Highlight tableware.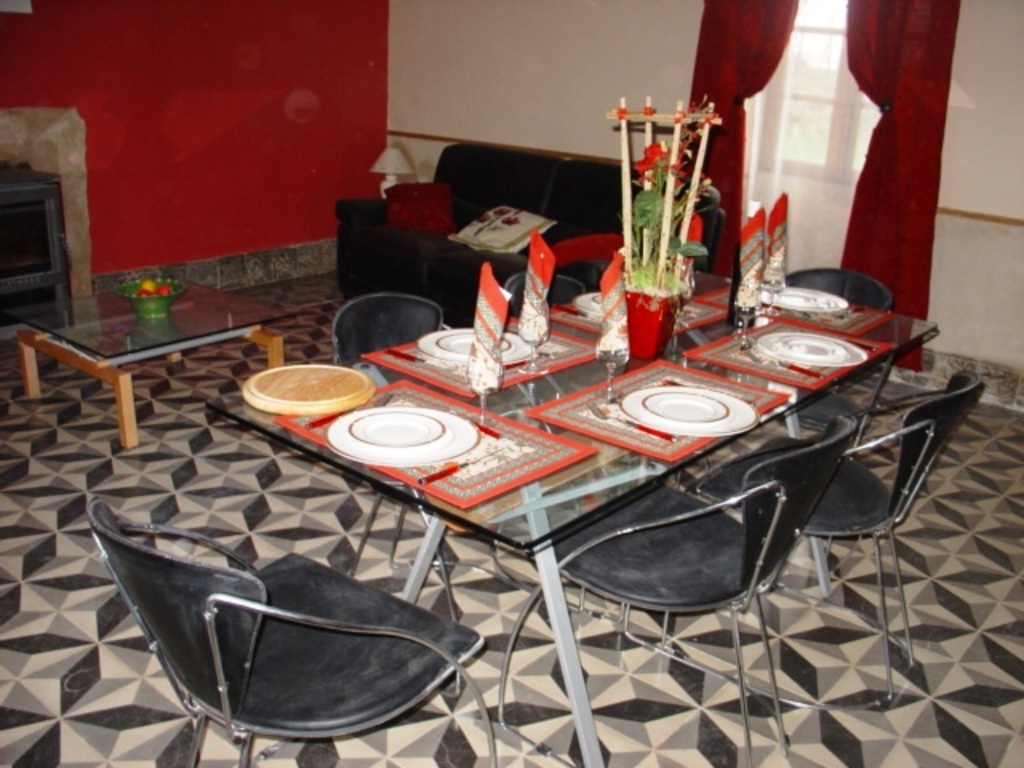
Highlighted region: x1=760, y1=330, x2=870, y2=368.
